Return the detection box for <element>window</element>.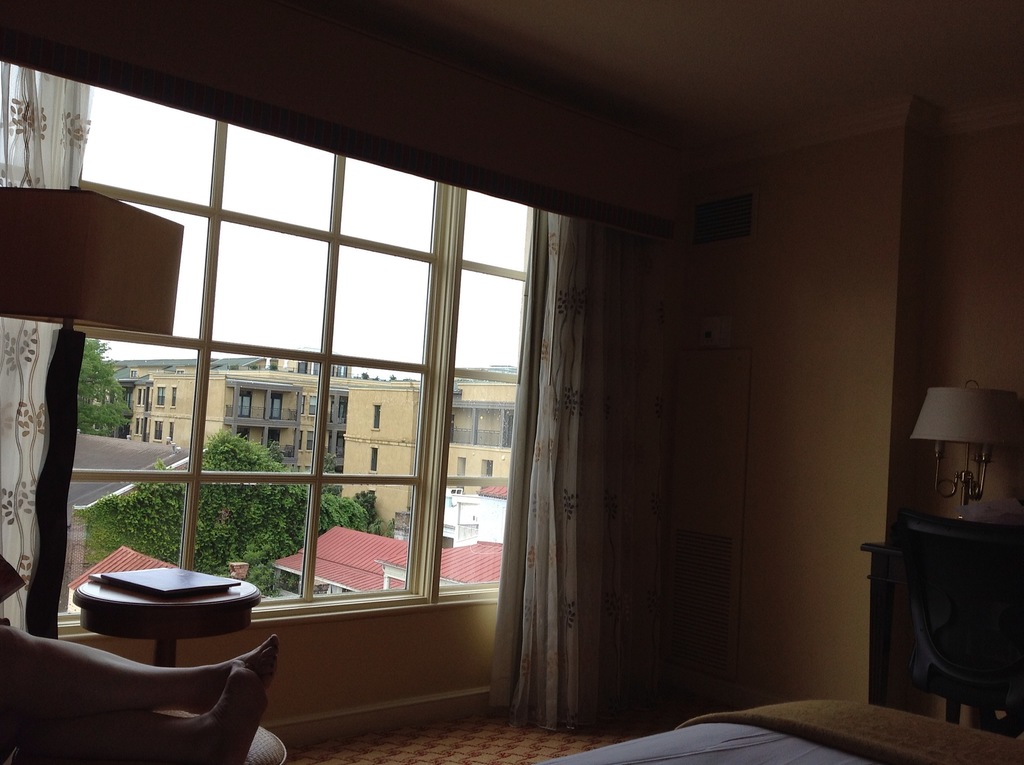
region(0, 56, 547, 648).
